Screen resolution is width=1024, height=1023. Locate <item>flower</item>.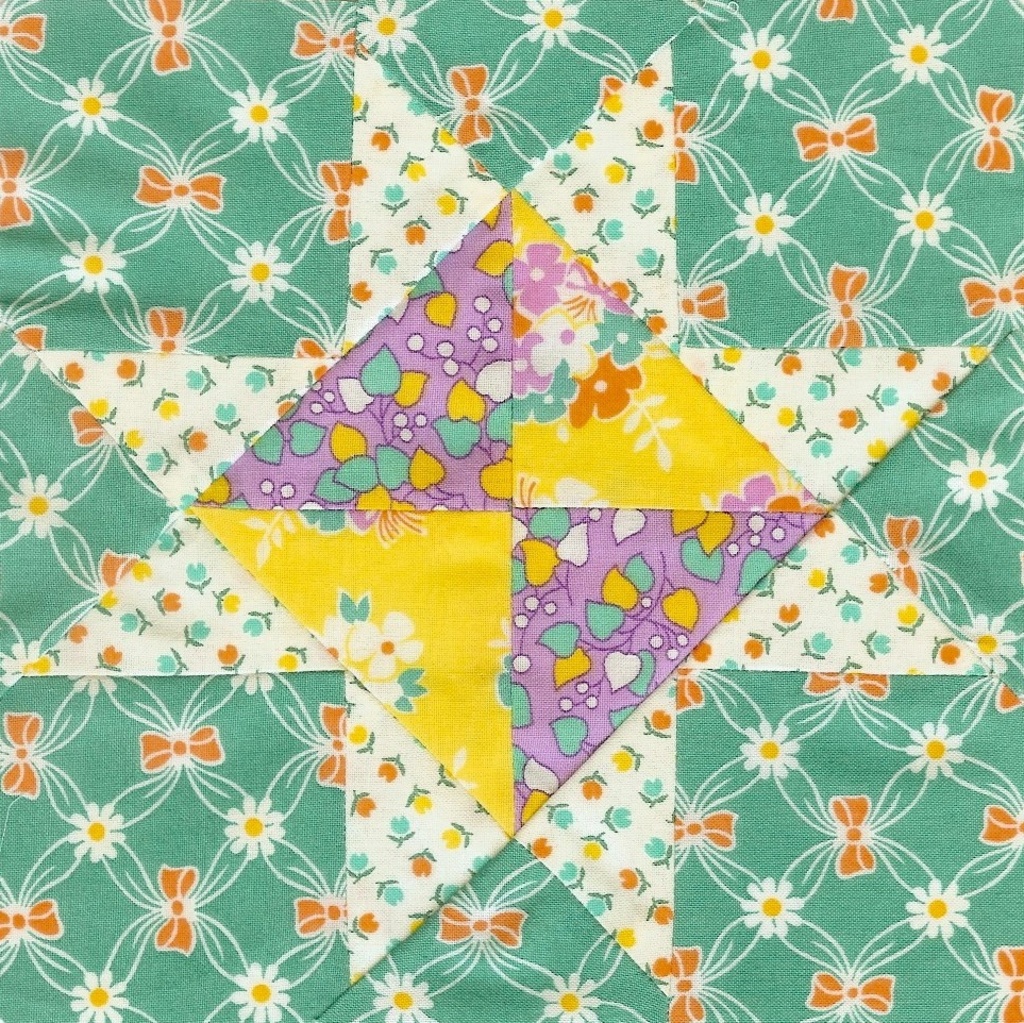
bbox(543, 969, 602, 1022).
